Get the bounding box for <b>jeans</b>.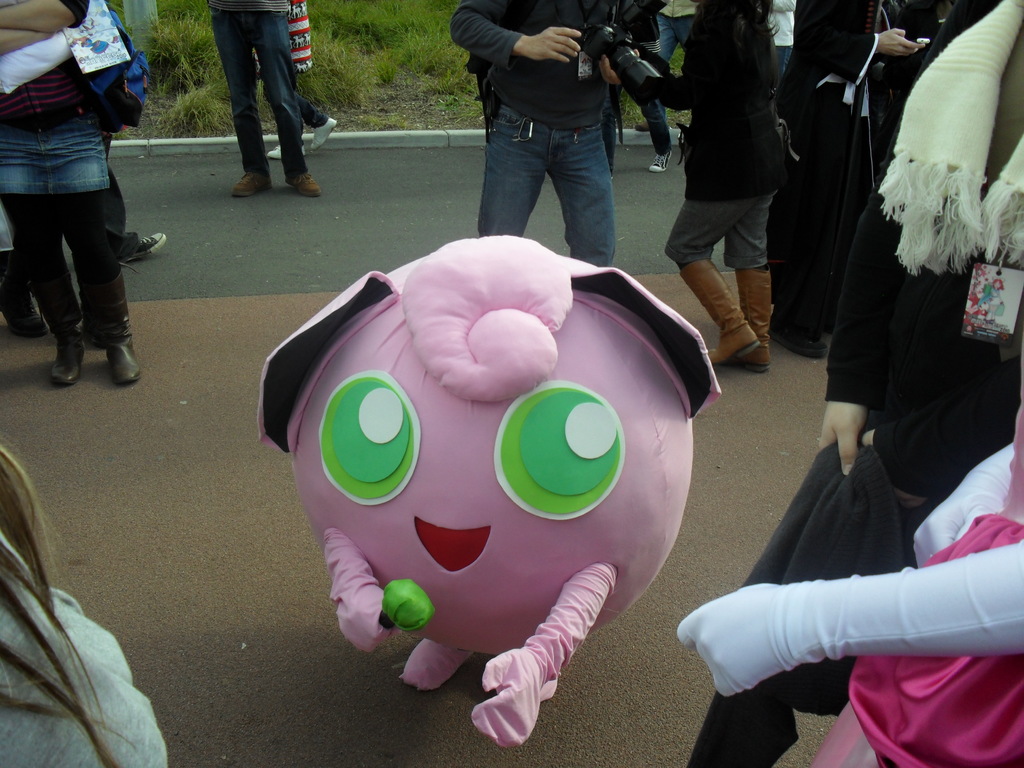
477, 103, 614, 268.
